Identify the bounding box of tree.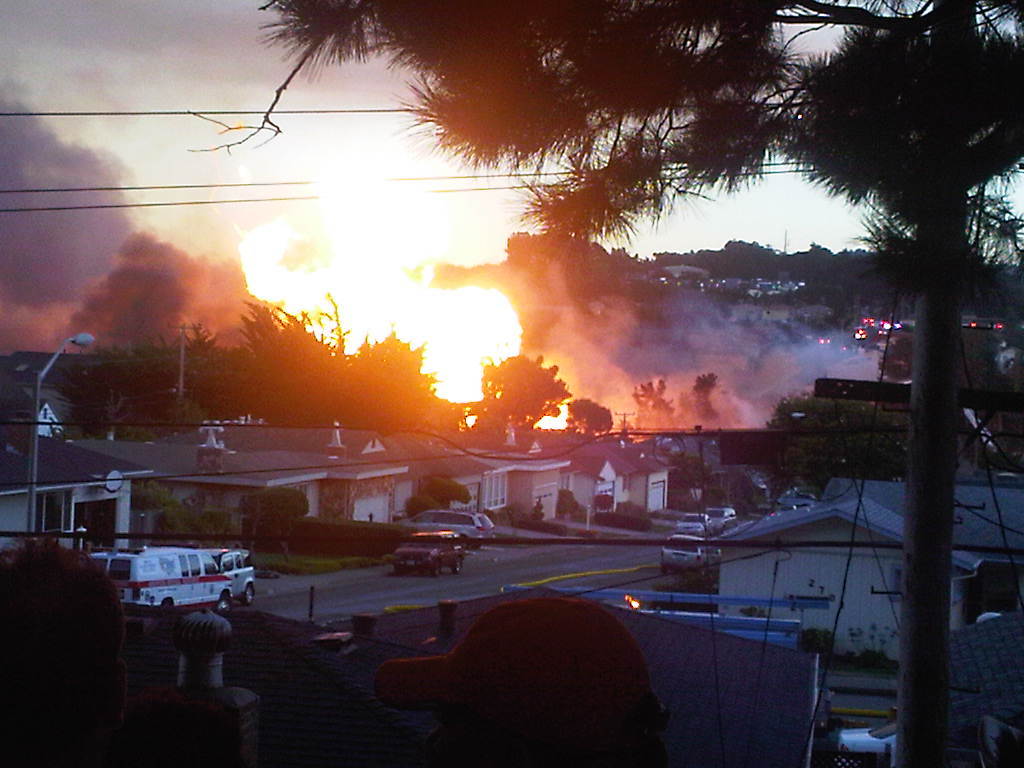
pyautogui.locateOnScreen(691, 368, 744, 432).
